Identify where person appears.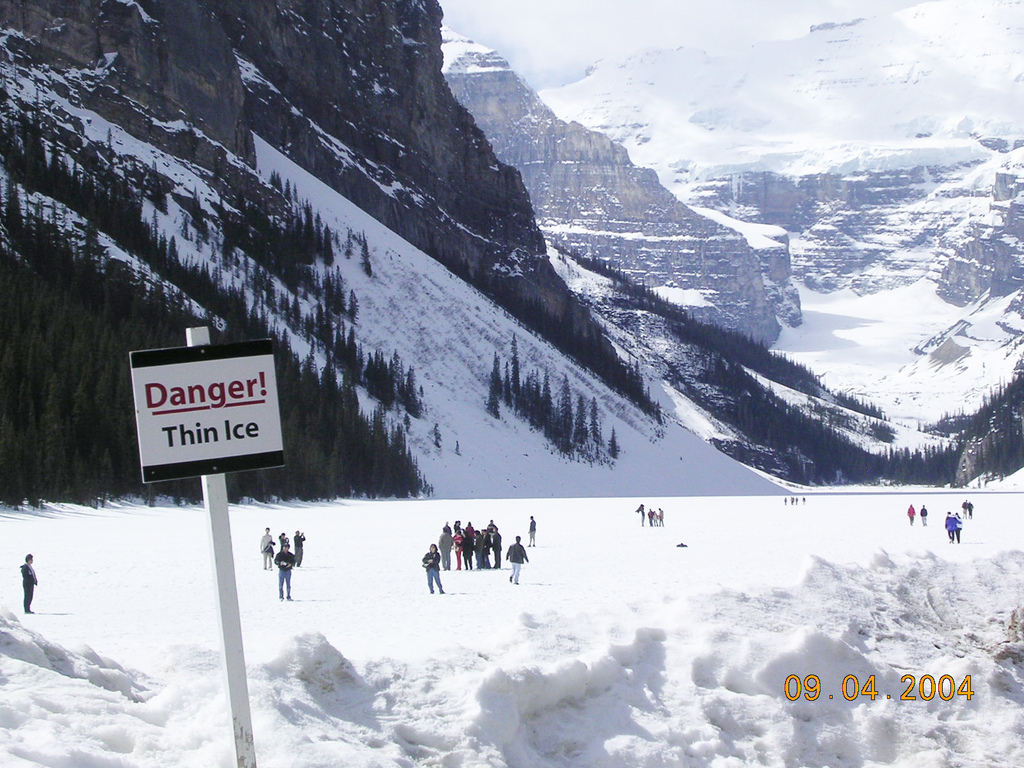
Appears at <box>907,507,915,527</box>.
